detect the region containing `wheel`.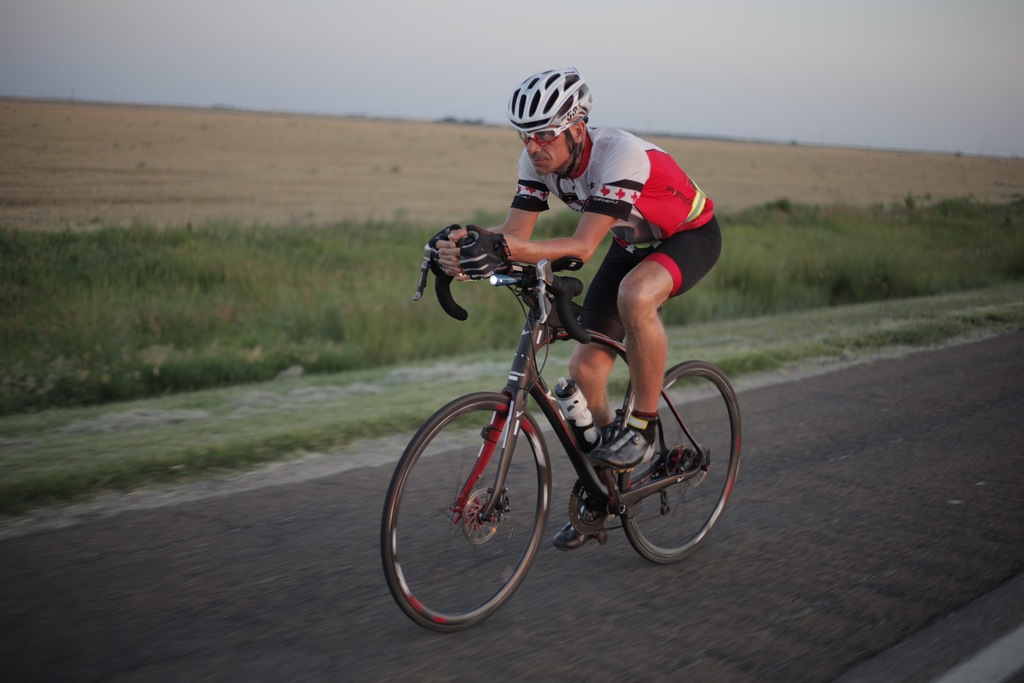
(566, 477, 609, 538).
